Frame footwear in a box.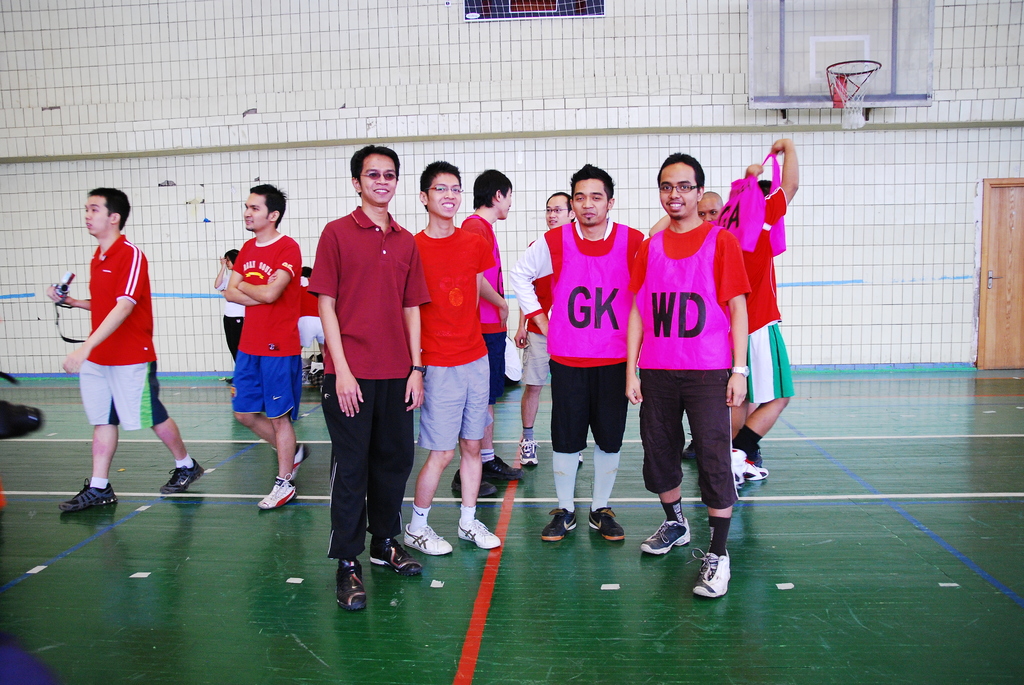
box(640, 515, 698, 556).
